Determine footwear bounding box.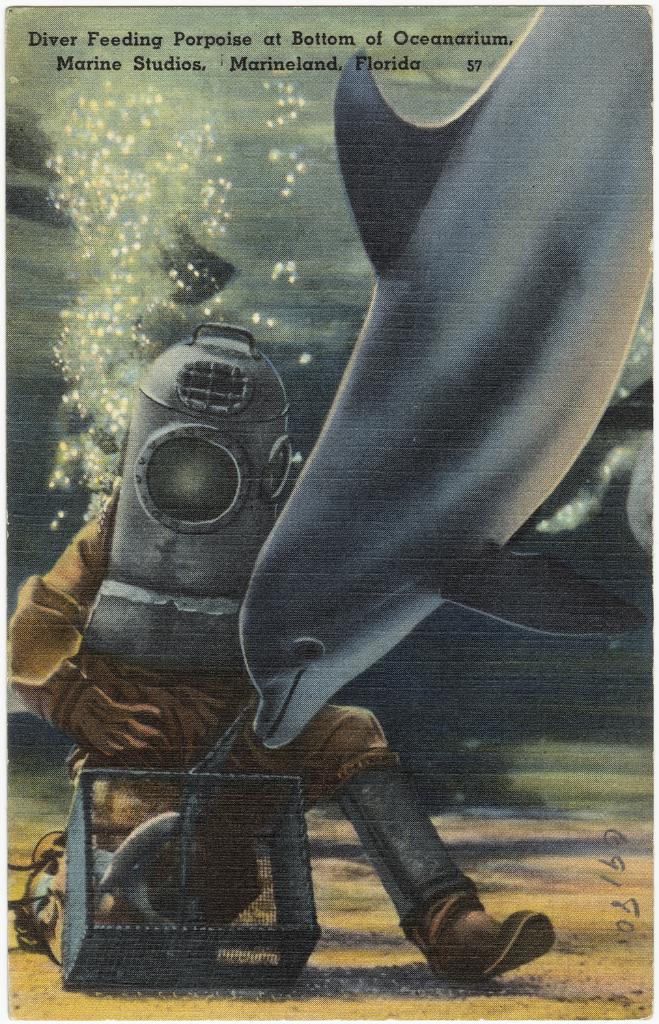
Determined: {"x1": 415, "y1": 900, "x2": 557, "y2": 988}.
